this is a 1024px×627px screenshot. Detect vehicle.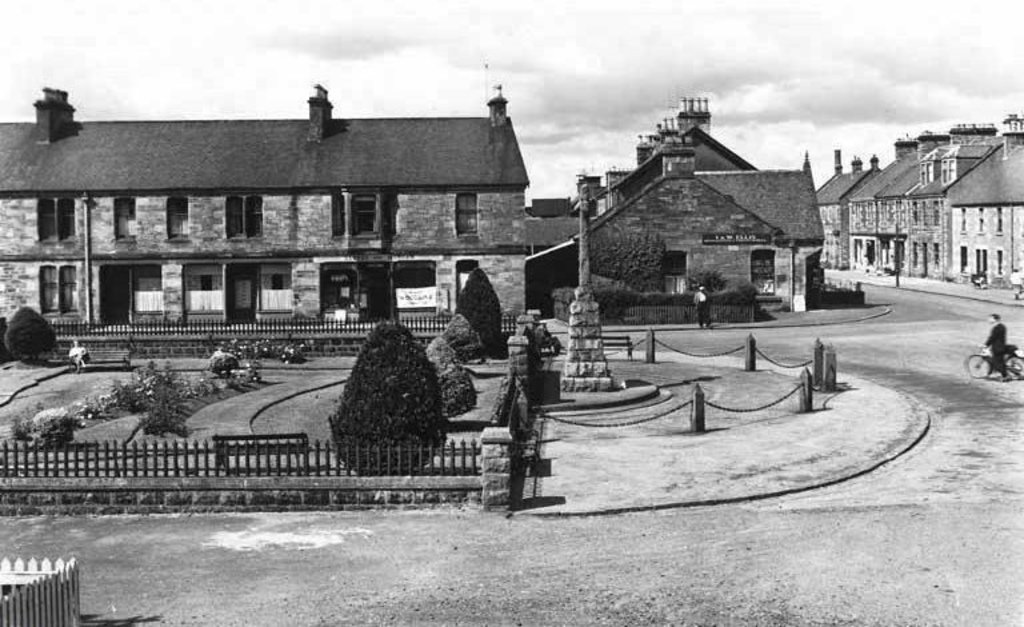
{"x1": 961, "y1": 338, "x2": 1023, "y2": 386}.
